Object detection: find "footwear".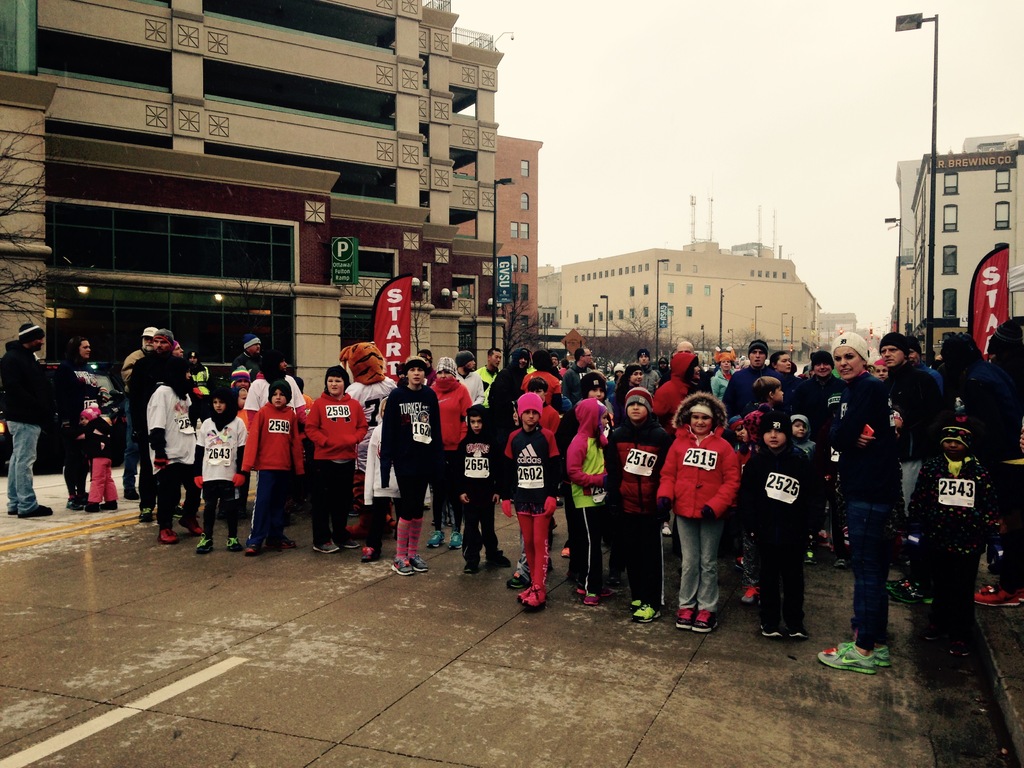
bbox(81, 504, 100, 509).
